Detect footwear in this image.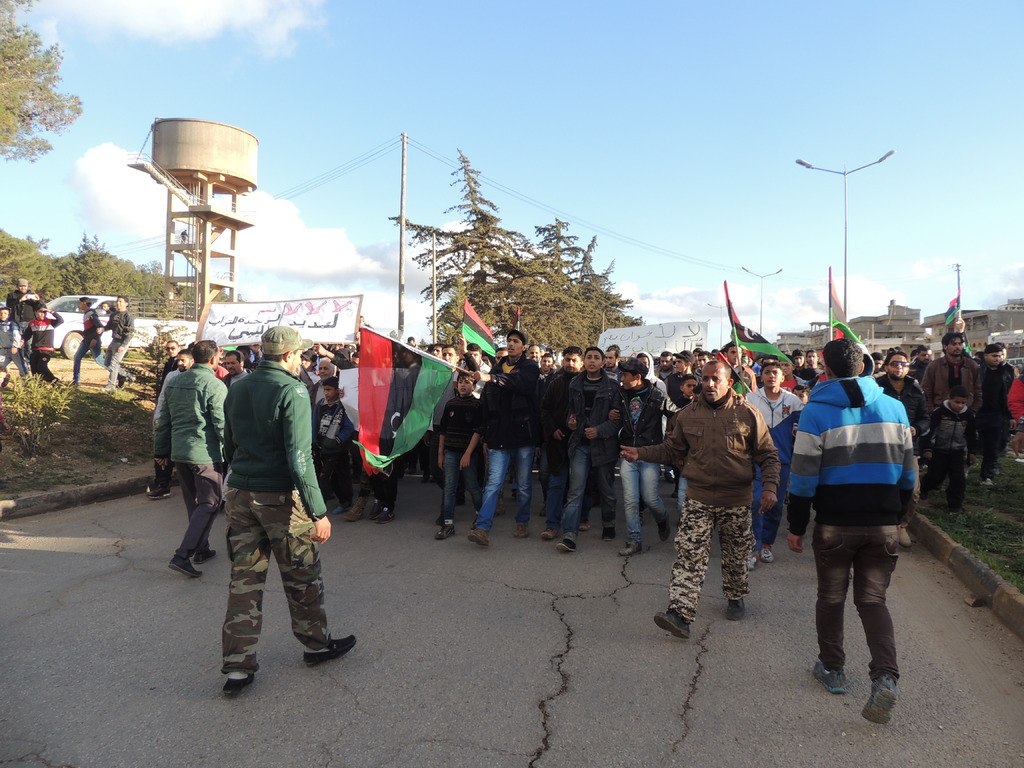
Detection: x1=195 y1=547 x2=218 y2=564.
